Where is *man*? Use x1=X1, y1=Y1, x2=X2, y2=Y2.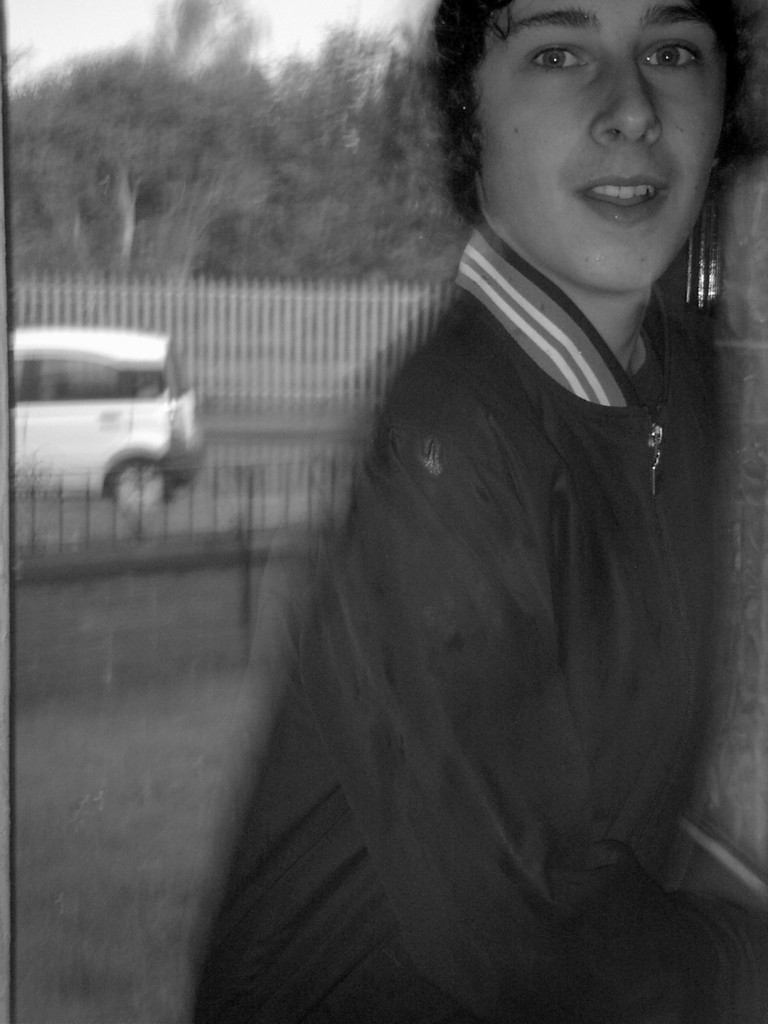
x1=141, y1=0, x2=754, y2=999.
